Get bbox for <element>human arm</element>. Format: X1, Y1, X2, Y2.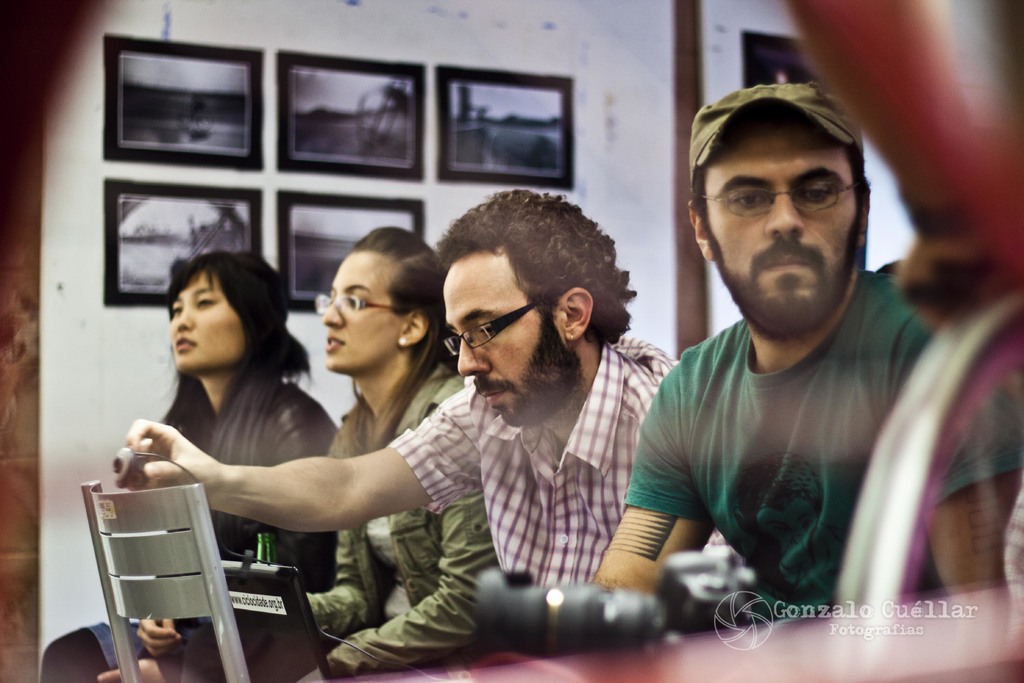
304, 523, 374, 639.
